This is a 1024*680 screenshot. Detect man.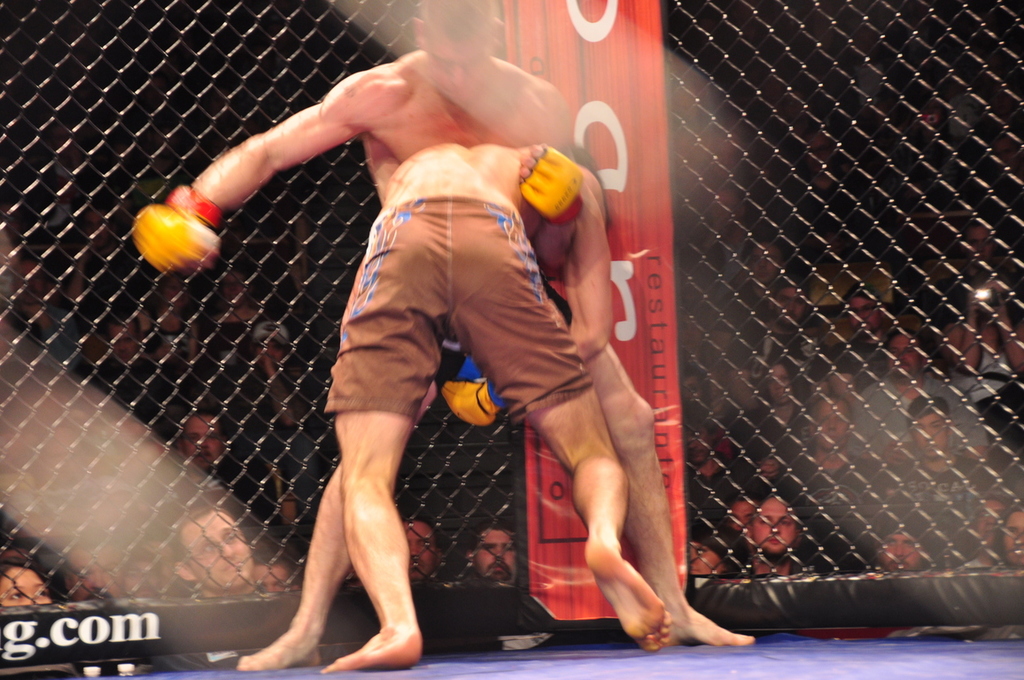
x1=97 y1=318 x2=145 y2=397.
